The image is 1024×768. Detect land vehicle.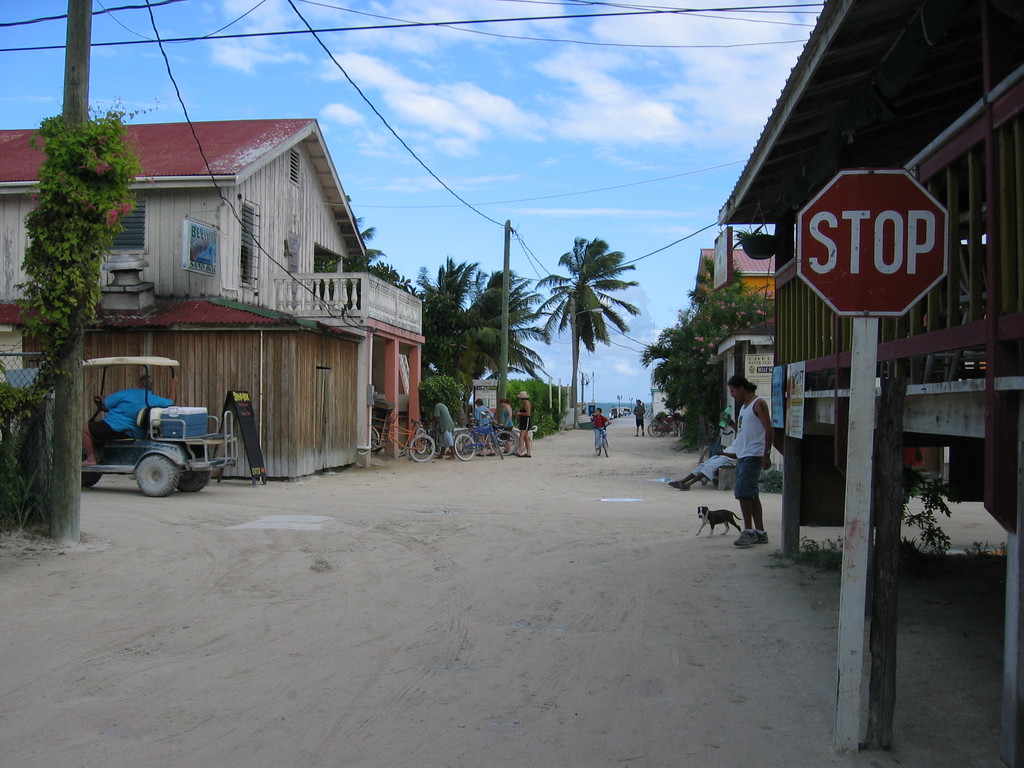
Detection: x1=388, y1=411, x2=435, y2=463.
